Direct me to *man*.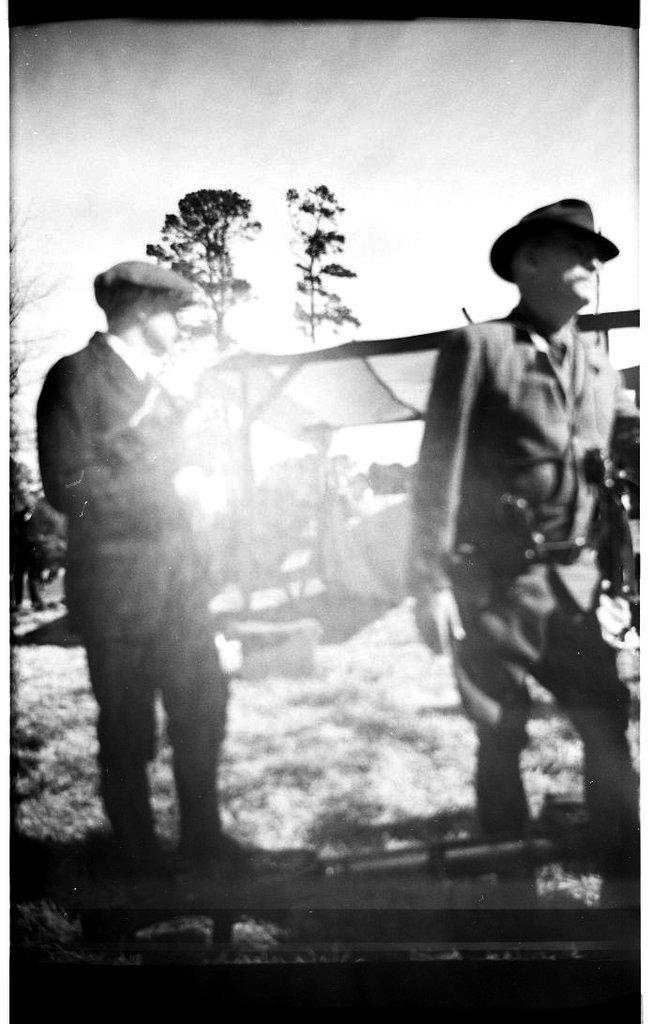
Direction: crop(32, 257, 324, 884).
